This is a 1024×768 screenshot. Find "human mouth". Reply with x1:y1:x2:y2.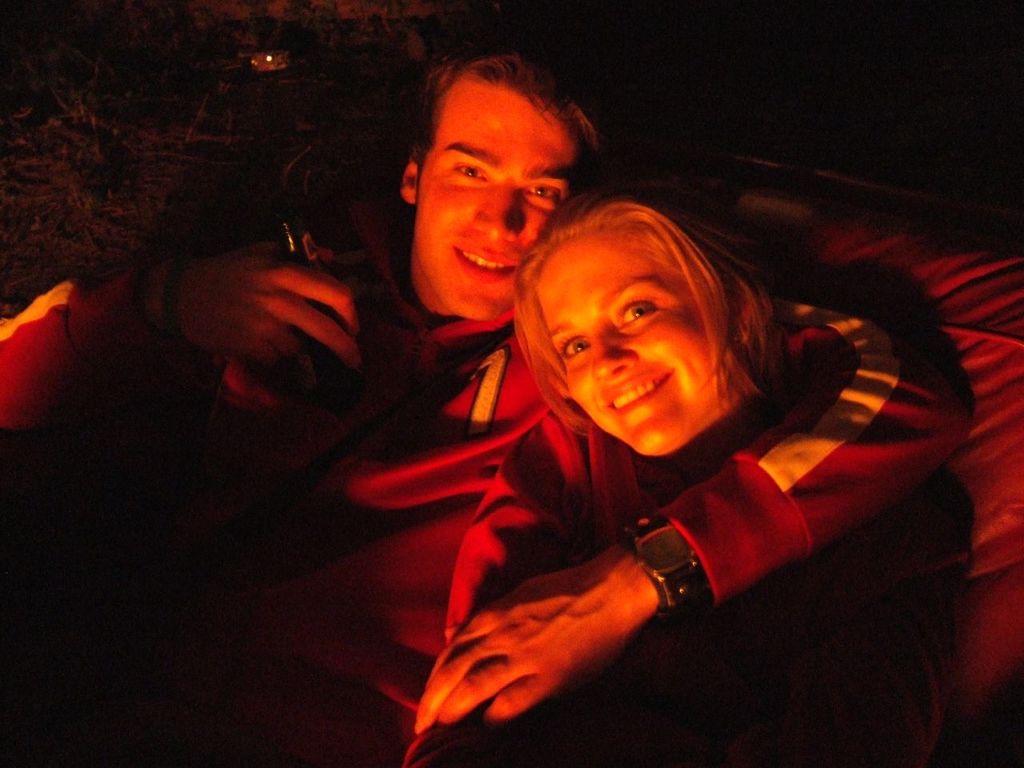
603:367:671:418.
